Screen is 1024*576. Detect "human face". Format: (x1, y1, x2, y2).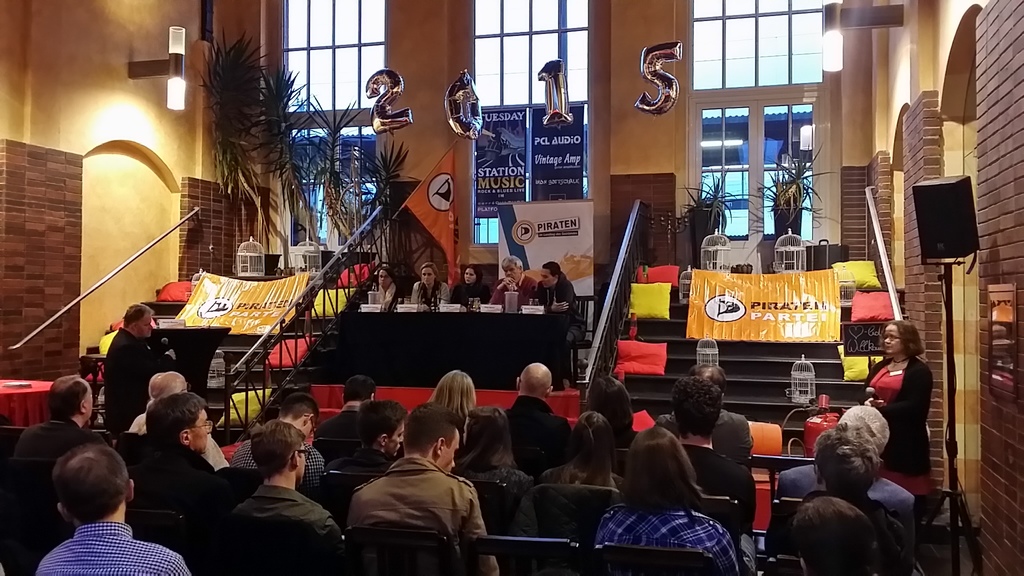
(420, 268, 433, 285).
